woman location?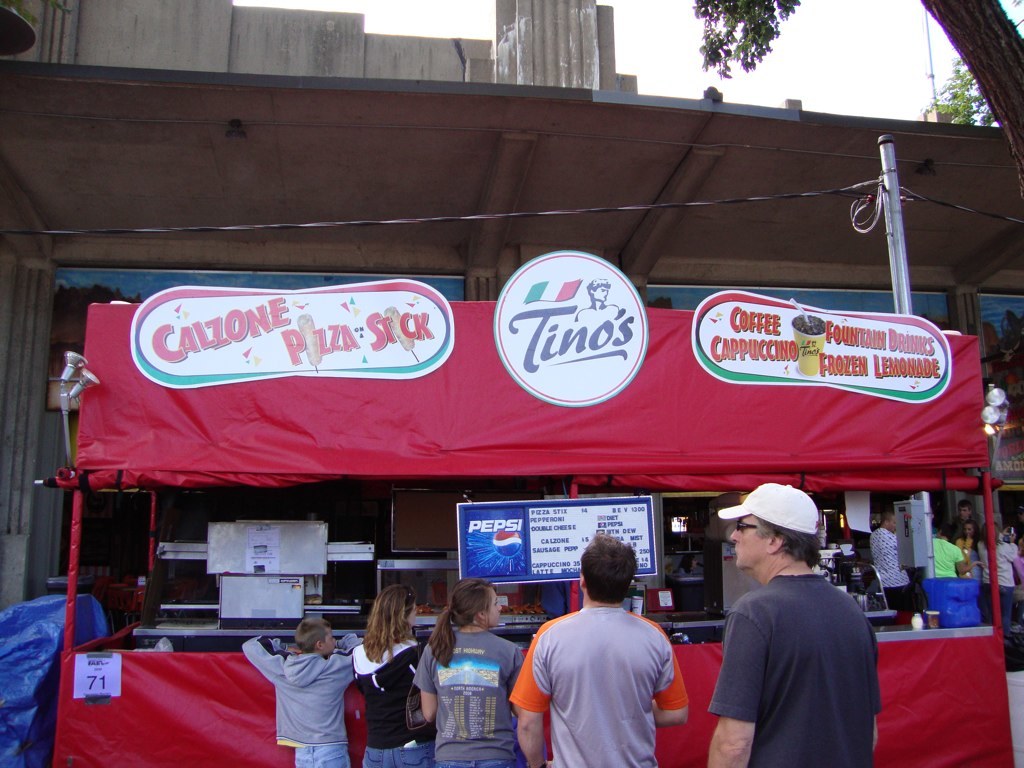
l=352, t=592, r=420, b=767
